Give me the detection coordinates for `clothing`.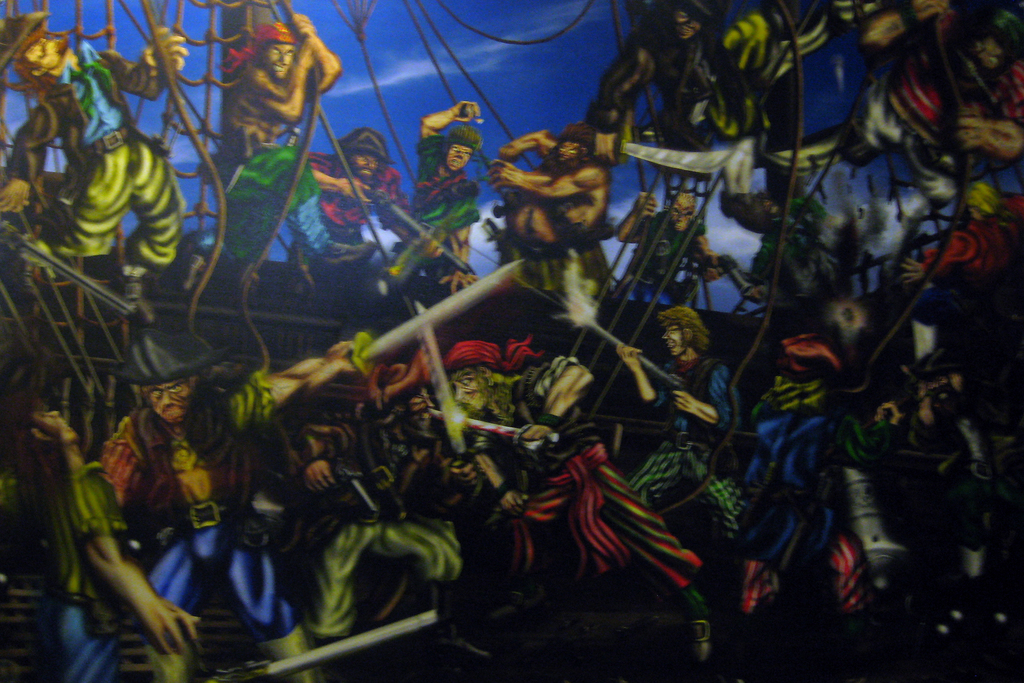
l=28, t=403, r=214, b=682.
